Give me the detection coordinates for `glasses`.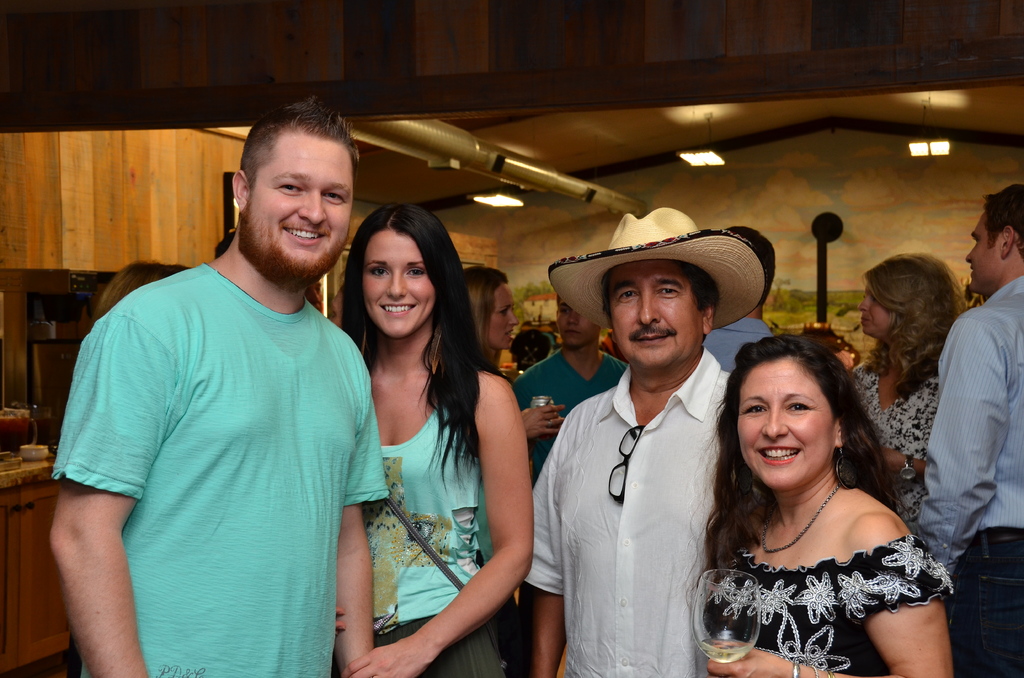
606 424 646 509.
